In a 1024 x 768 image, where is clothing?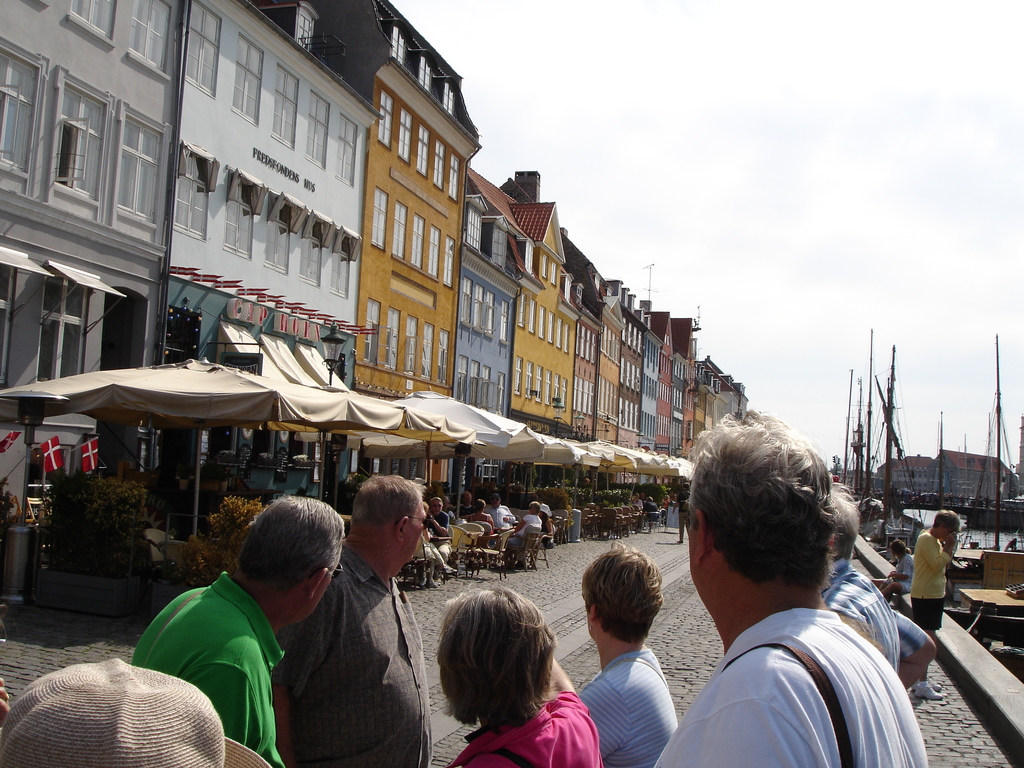
673, 490, 687, 529.
